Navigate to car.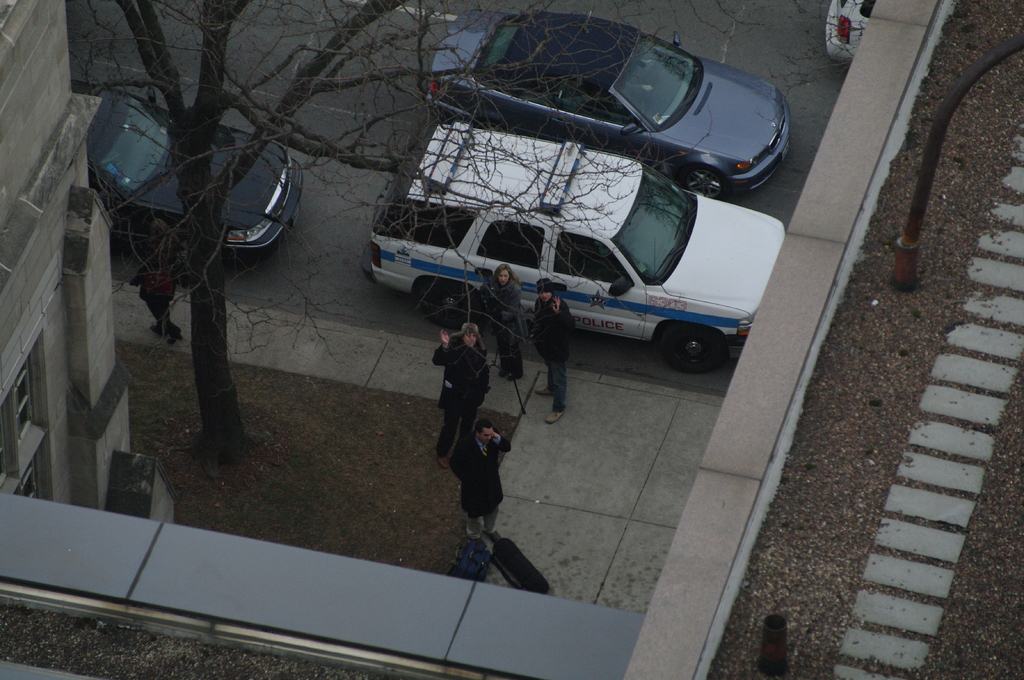
Navigation target: x1=83, y1=95, x2=304, y2=260.
